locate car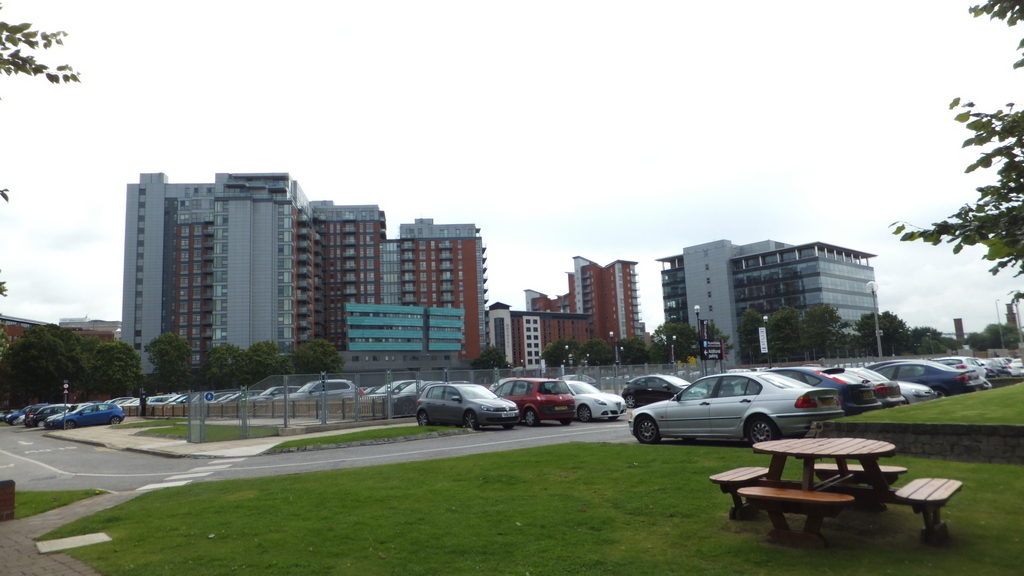
left=23, top=405, right=73, bottom=429
